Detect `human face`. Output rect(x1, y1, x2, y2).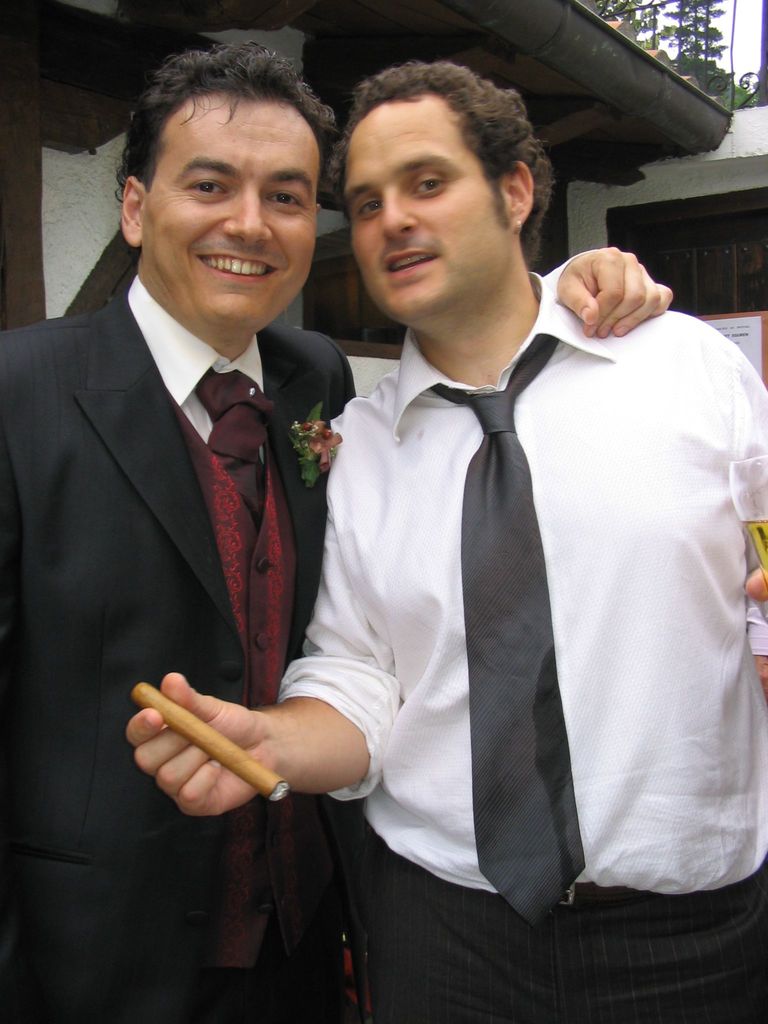
rect(342, 90, 517, 321).
